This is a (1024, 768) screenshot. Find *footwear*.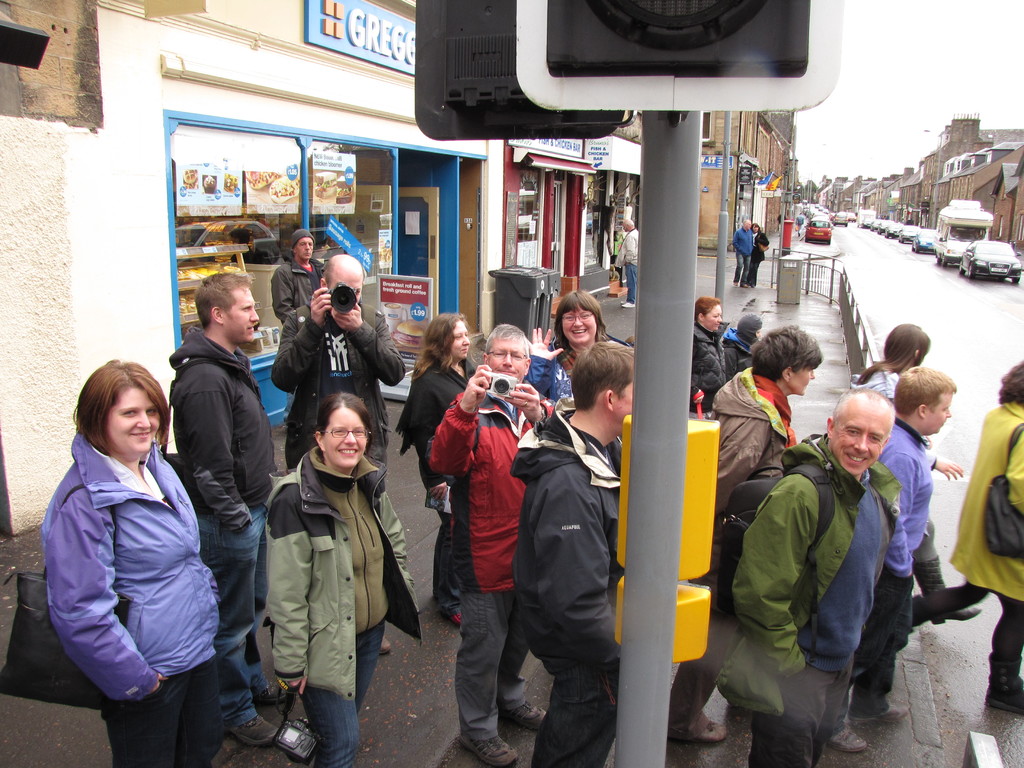
Bounding box: rect(920, 556, 988, 615).
